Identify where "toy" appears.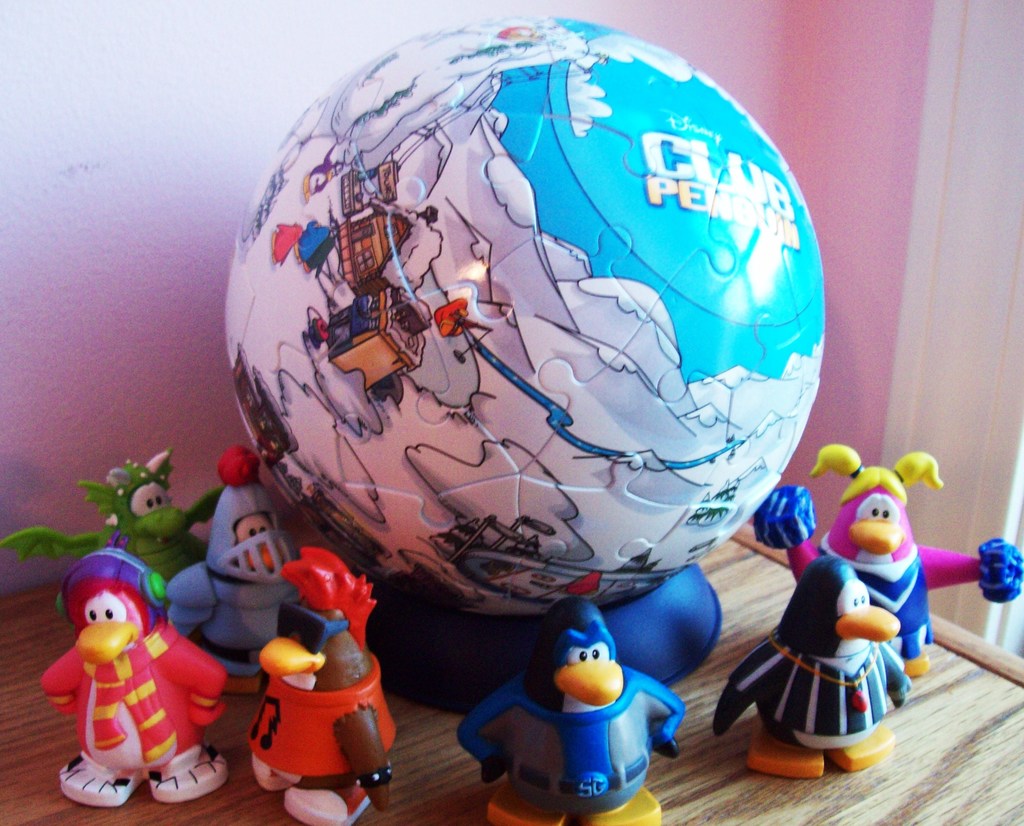
Appears at box=[716, 555, 913, 772].
